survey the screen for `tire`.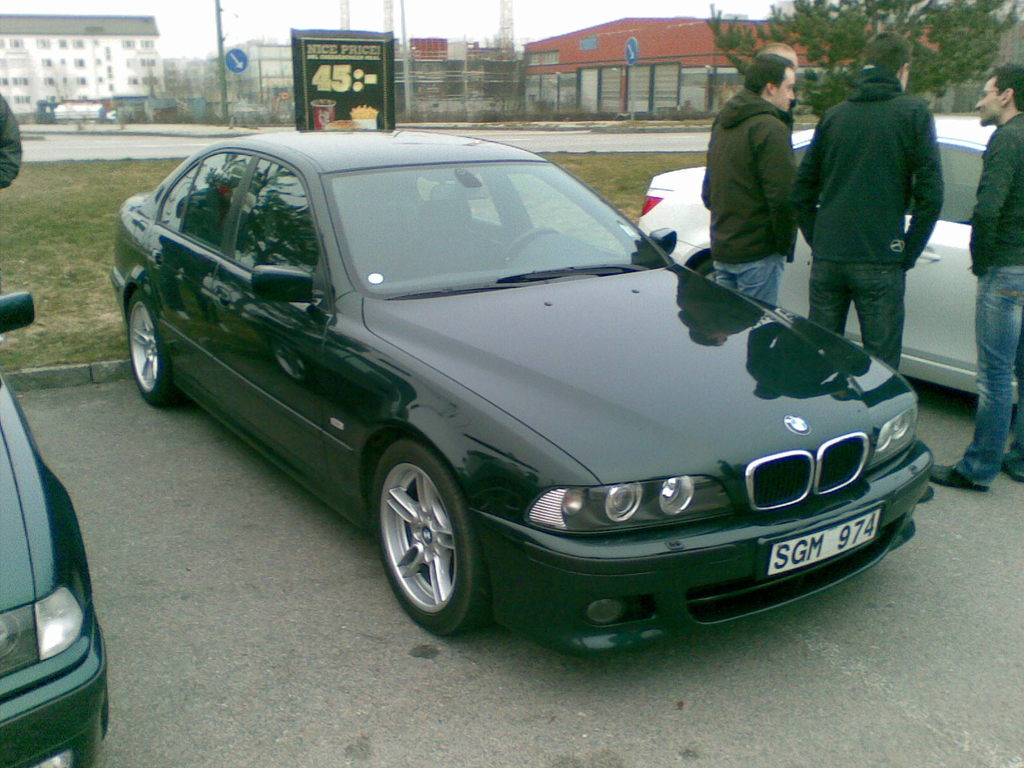
Survey found: {"left": 103, "top": 691, "right": 113, "bottom": 740}.
